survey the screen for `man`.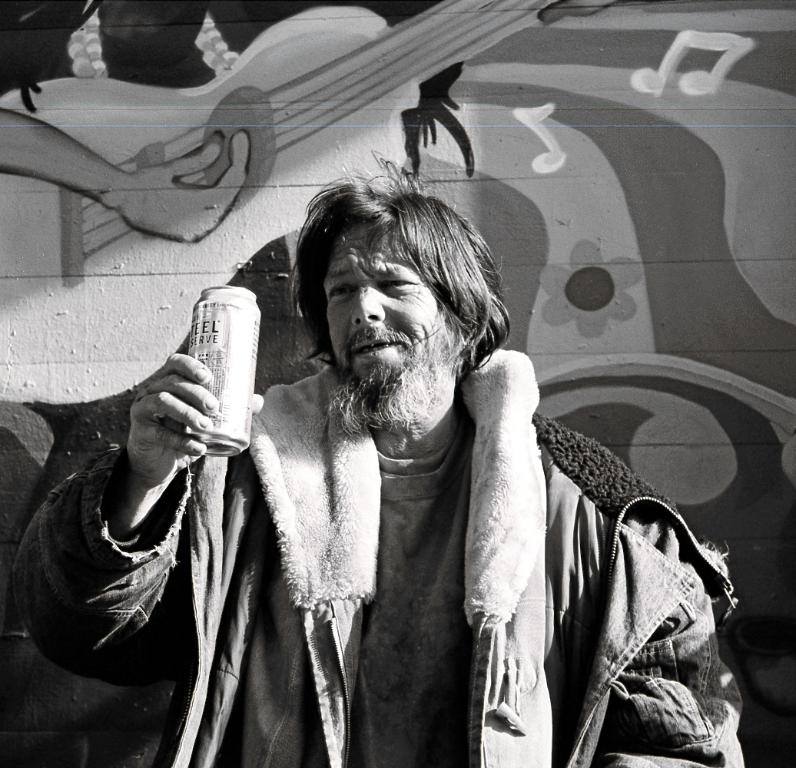
Survey found: box=[8, 151, 741, 767].
